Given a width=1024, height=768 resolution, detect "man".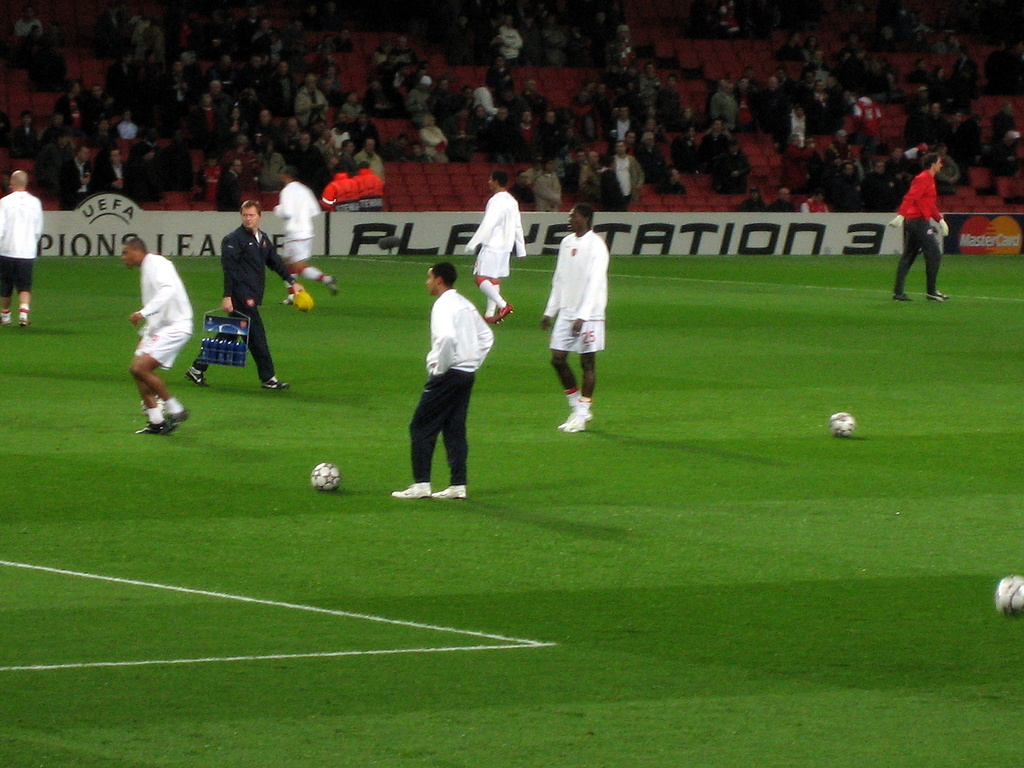
292:73:328:125.
